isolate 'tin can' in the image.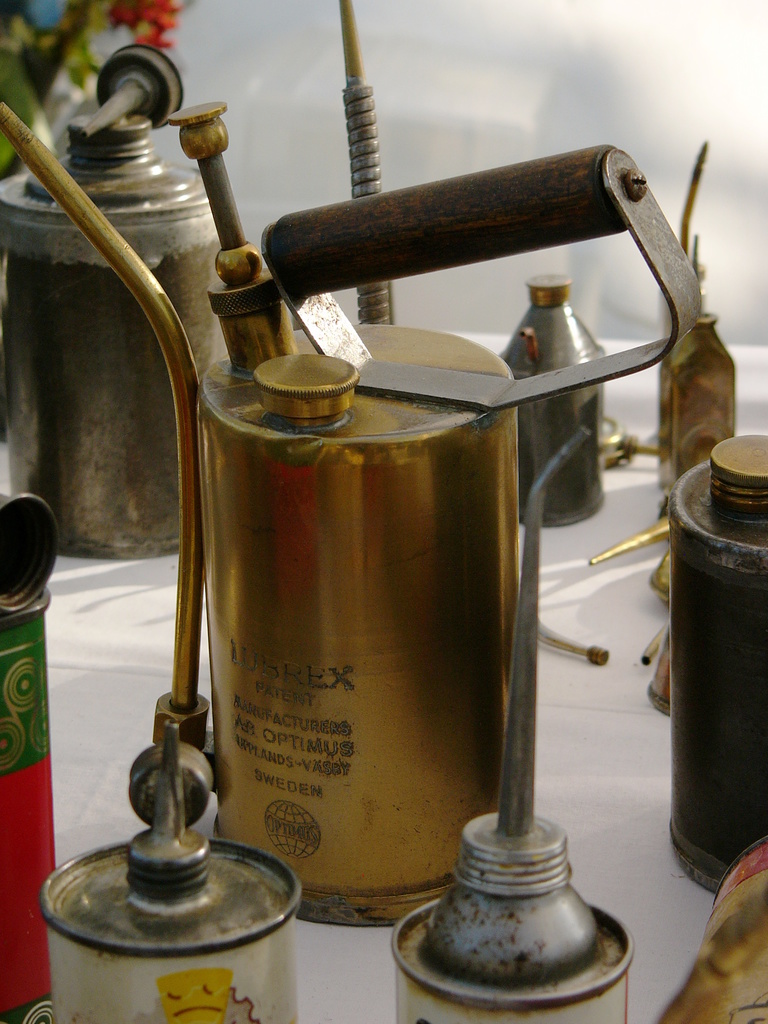
Isolated region: [left=2, top=108, right=222, bottom=554].
